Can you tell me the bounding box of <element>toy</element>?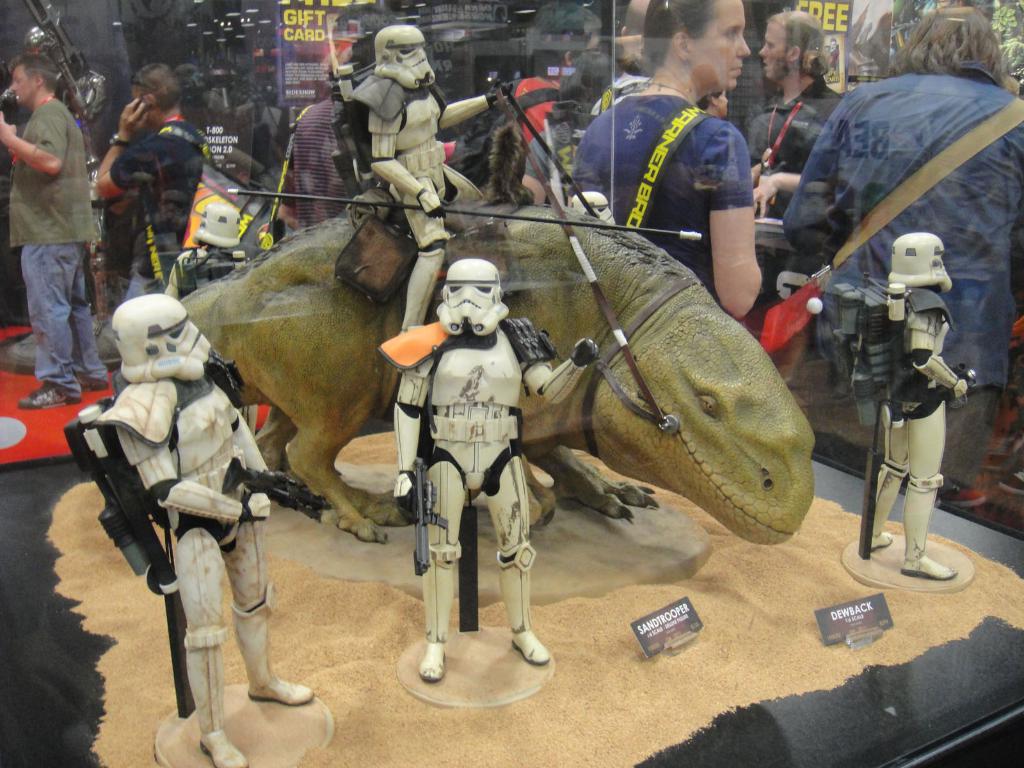
868, 228, 966, 583.
